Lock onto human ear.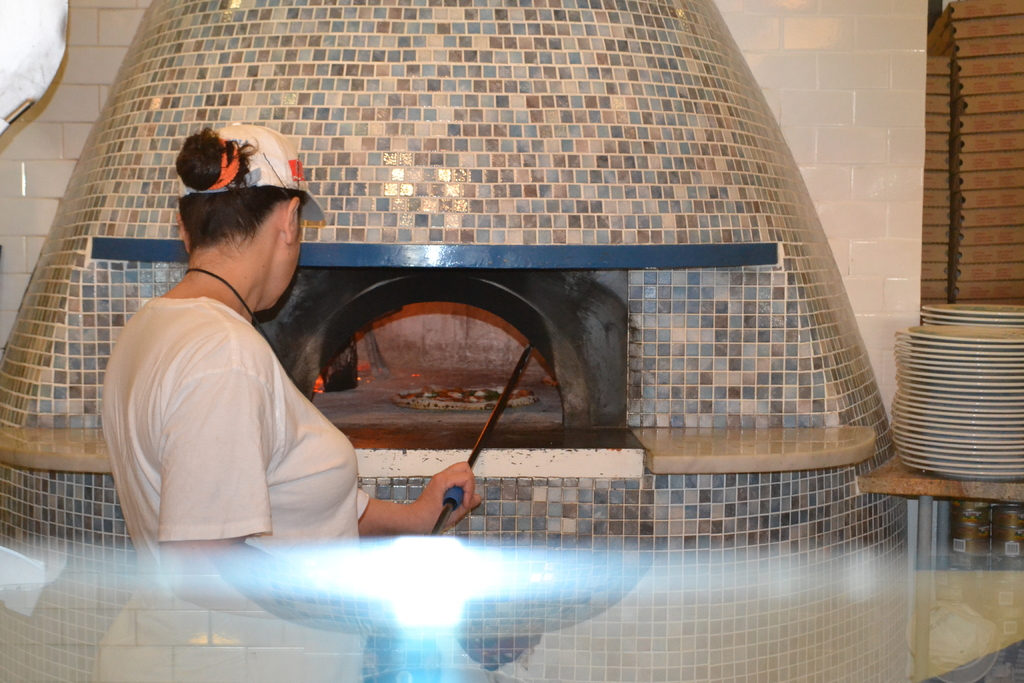
Locked: pyautogui.locateOnScreen(176, 217, 188, 252).
